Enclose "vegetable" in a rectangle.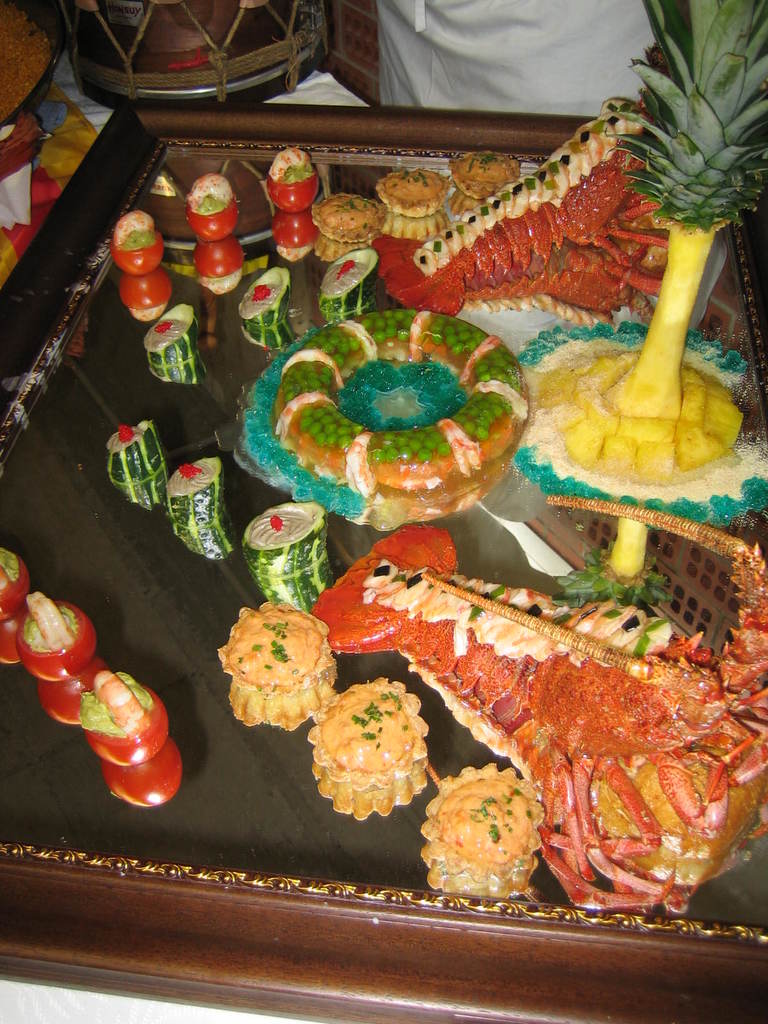
(x1=76, y1=670, x2=172, y2=768).
